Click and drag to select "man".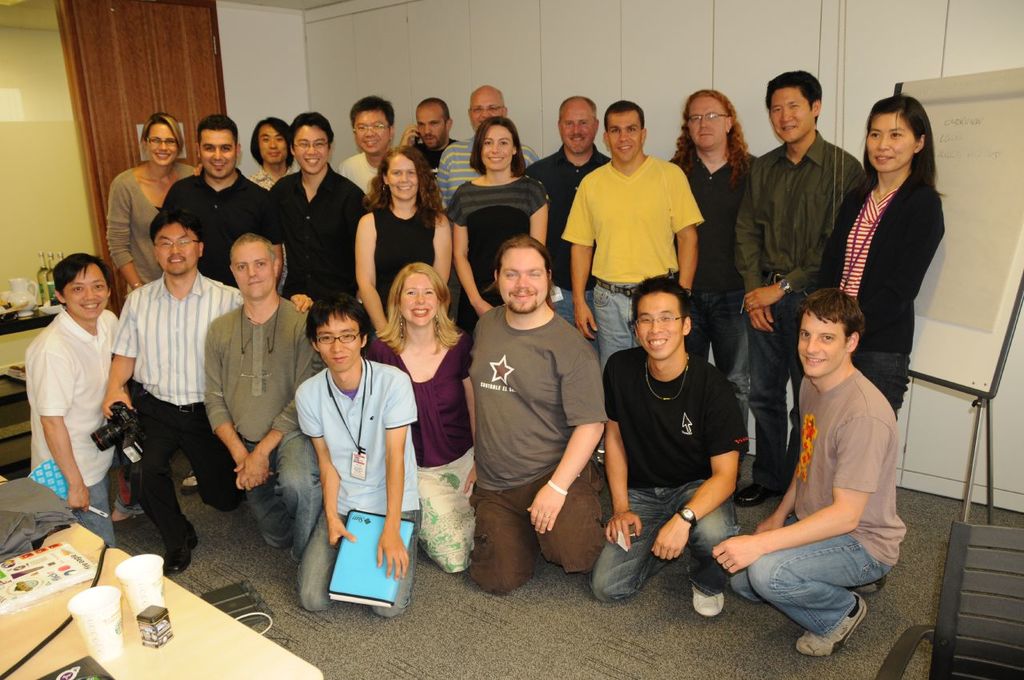
Selection: 28:254:139:546.
